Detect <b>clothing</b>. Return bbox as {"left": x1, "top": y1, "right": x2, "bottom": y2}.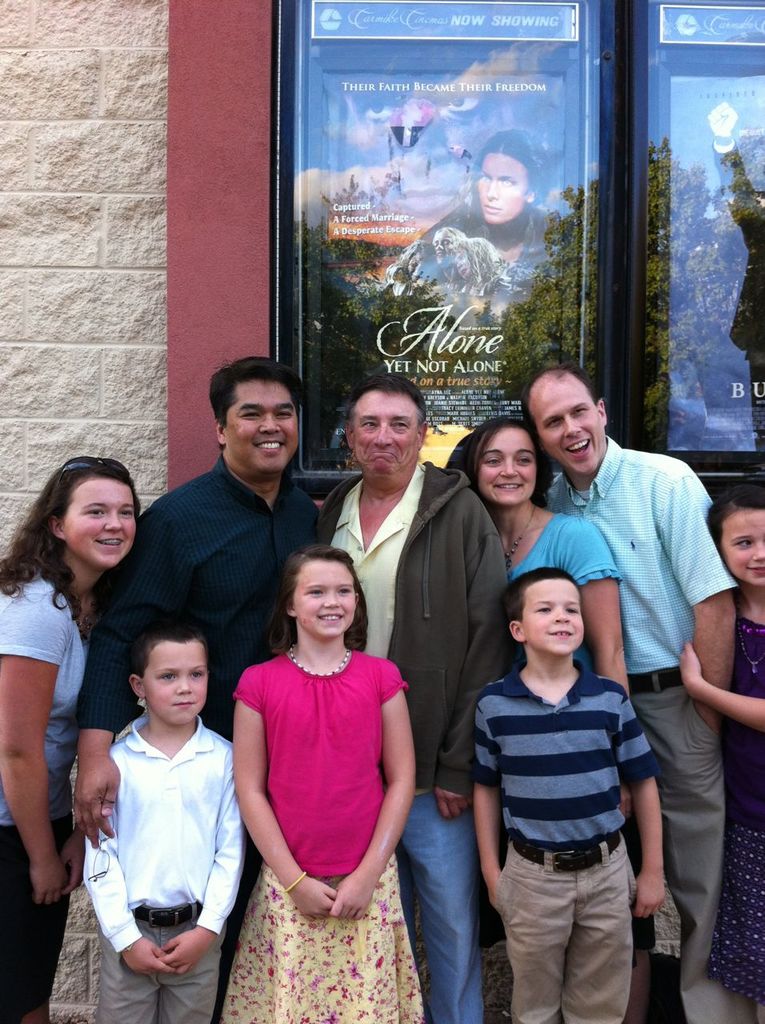
{"left": 469, "top": 678, "right": 651, "bottom": 1023}.
